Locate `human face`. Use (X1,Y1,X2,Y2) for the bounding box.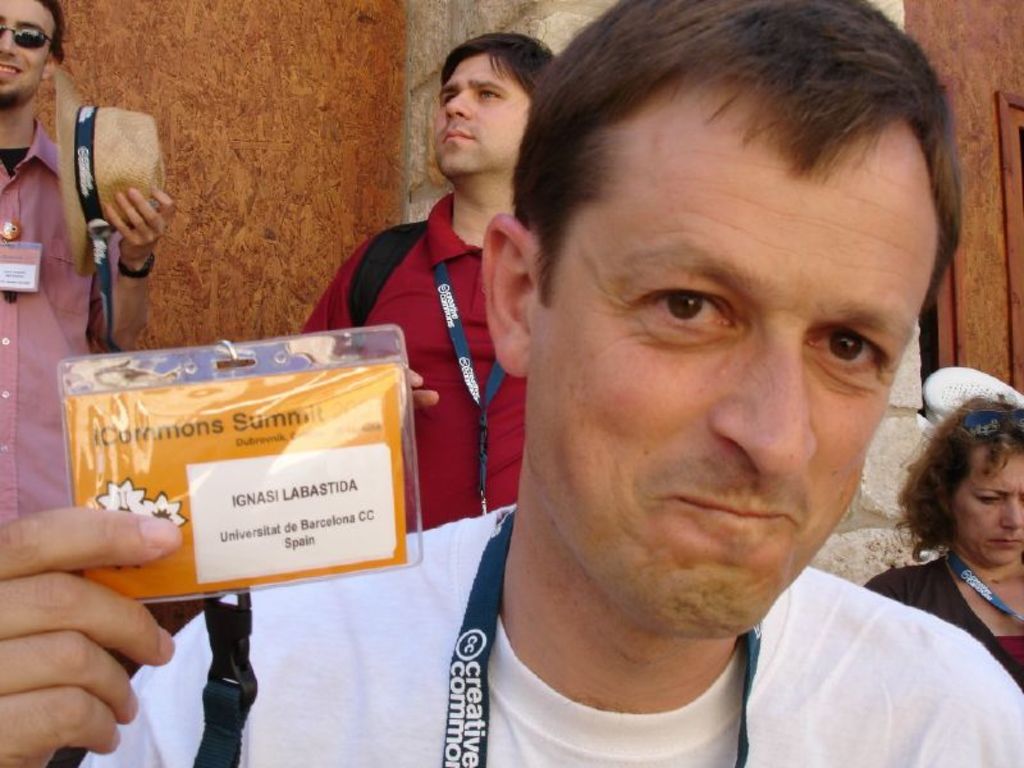
(434,55,531,177).
